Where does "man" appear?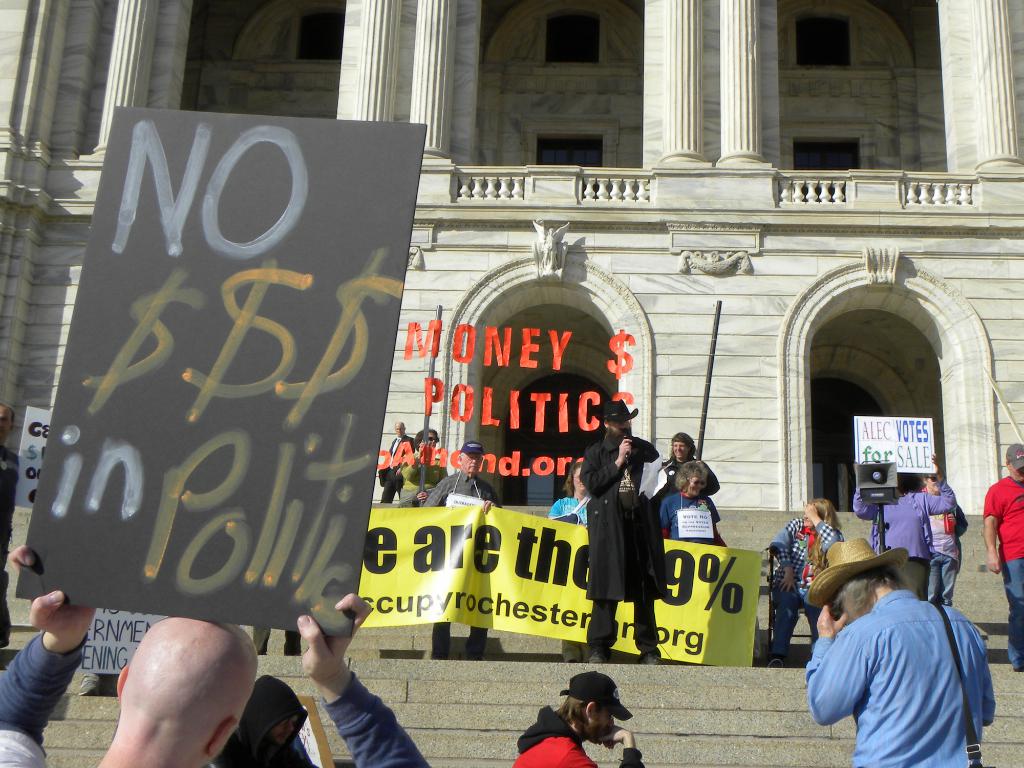
Appears at 575/399/666/667.
